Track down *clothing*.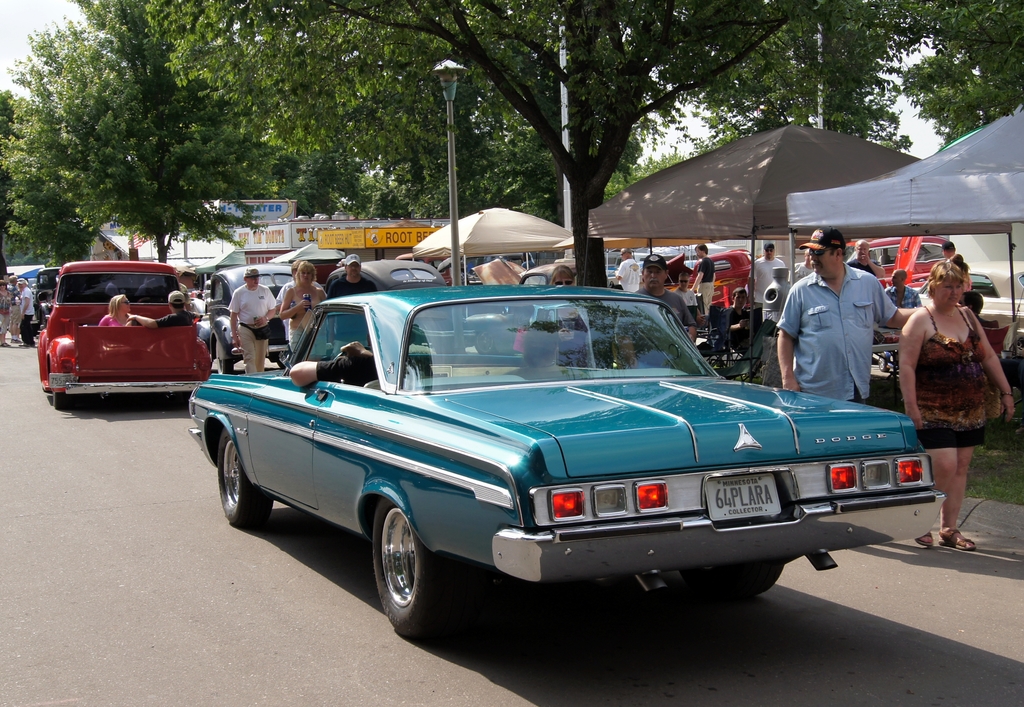
Tracked to [278, 278, 325, 347].
